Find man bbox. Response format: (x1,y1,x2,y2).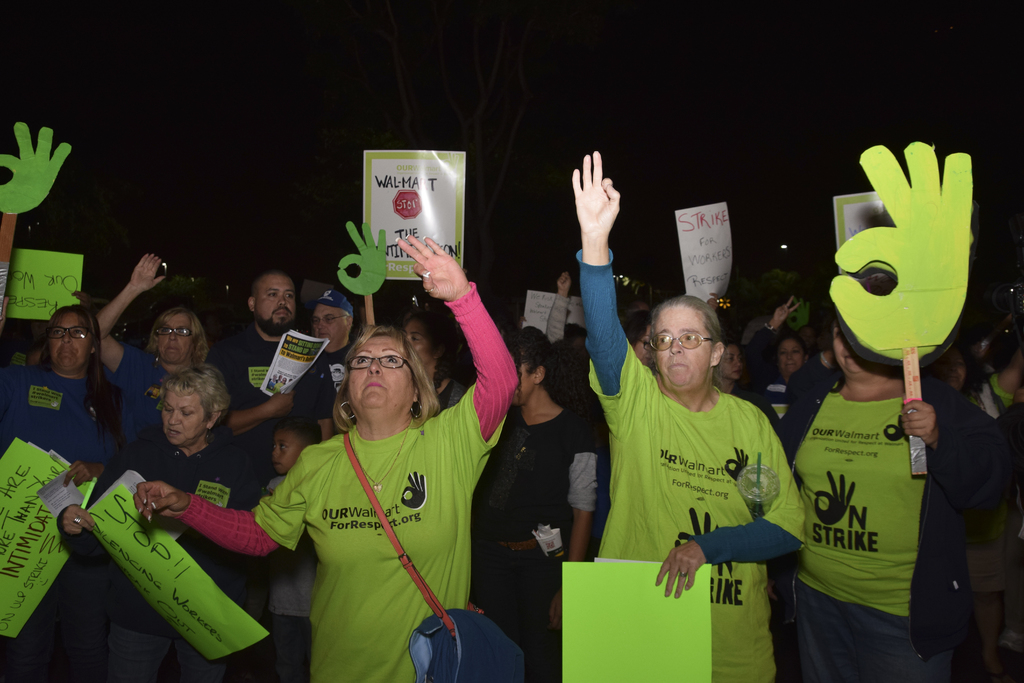
(206,265,355,505).
